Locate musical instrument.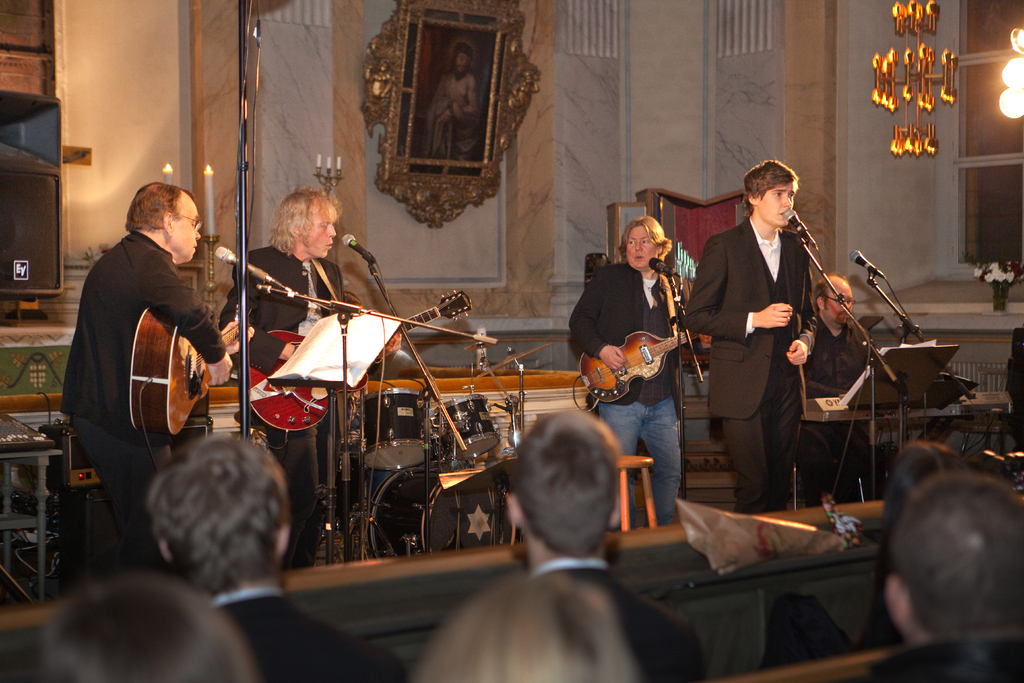
Bounding box: bbox(241, 283, 474, 440).
